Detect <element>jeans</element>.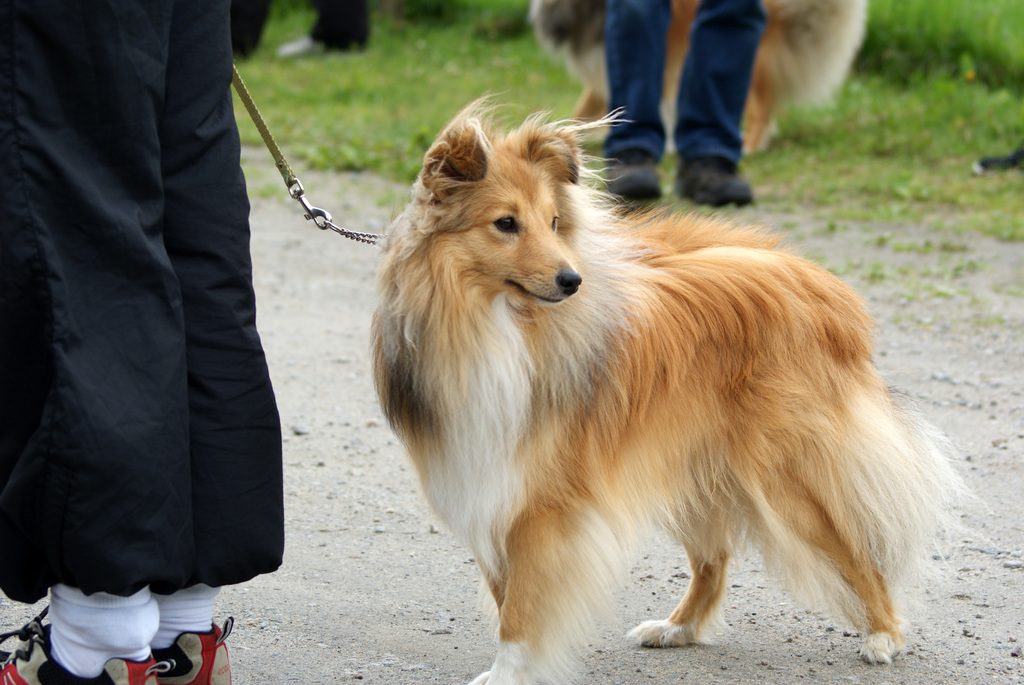
Detected at [603,0,766,171].
